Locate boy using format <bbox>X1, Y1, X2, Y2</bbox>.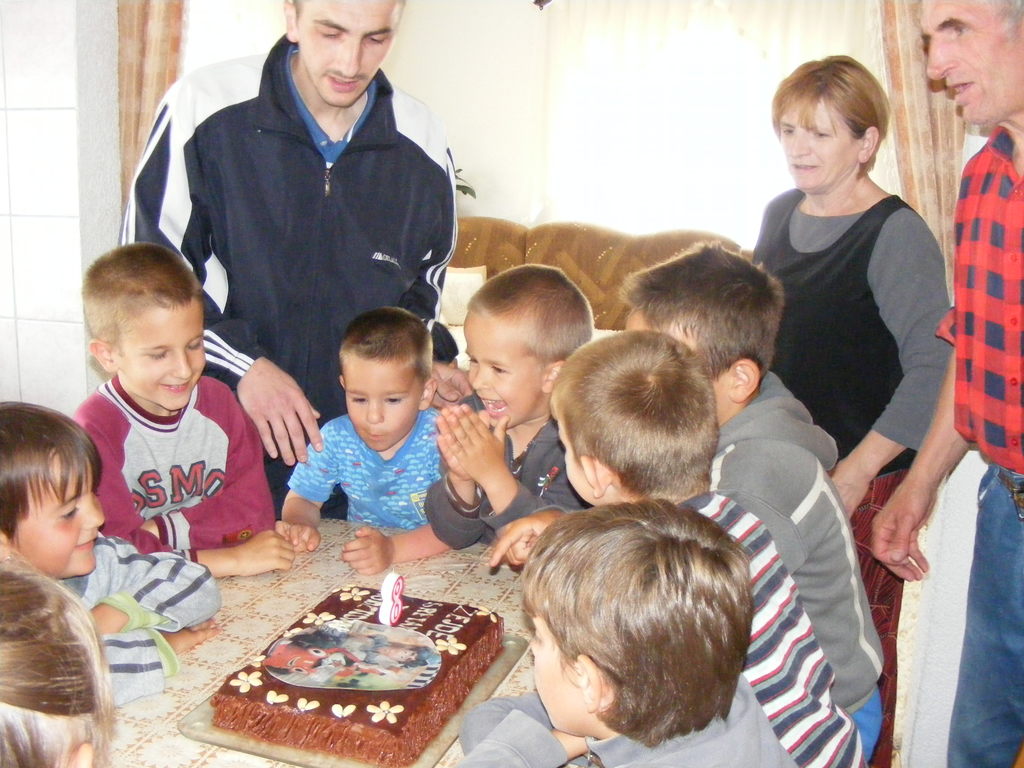
<bbox>0, 394, 225, 695</bbox>.
